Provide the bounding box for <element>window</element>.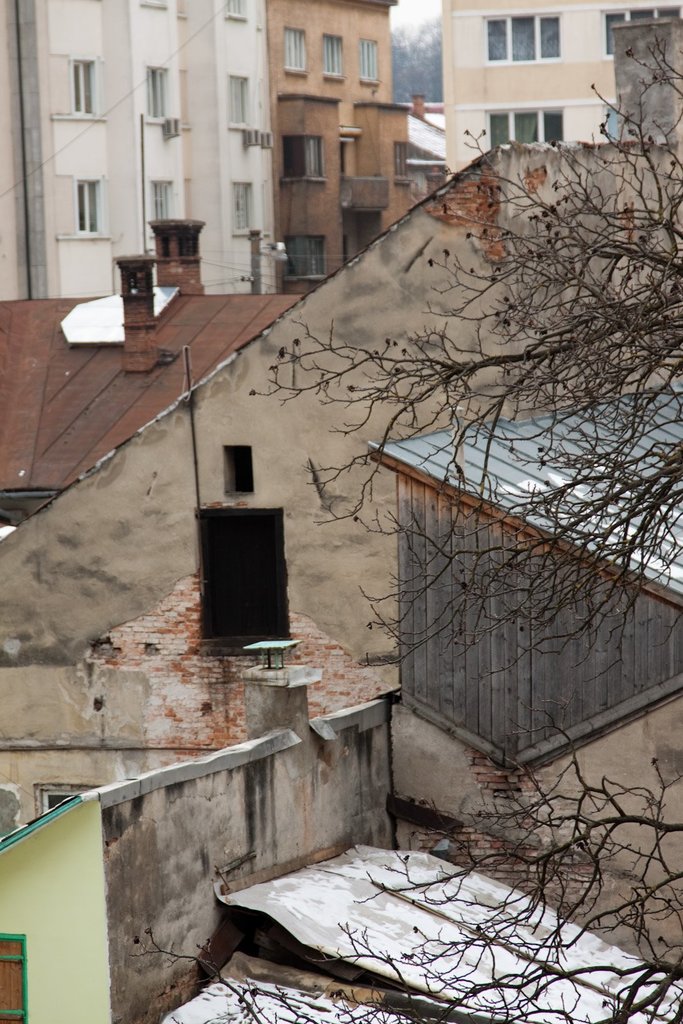
(x1=358, y1=35, x2=380, y2=83).
